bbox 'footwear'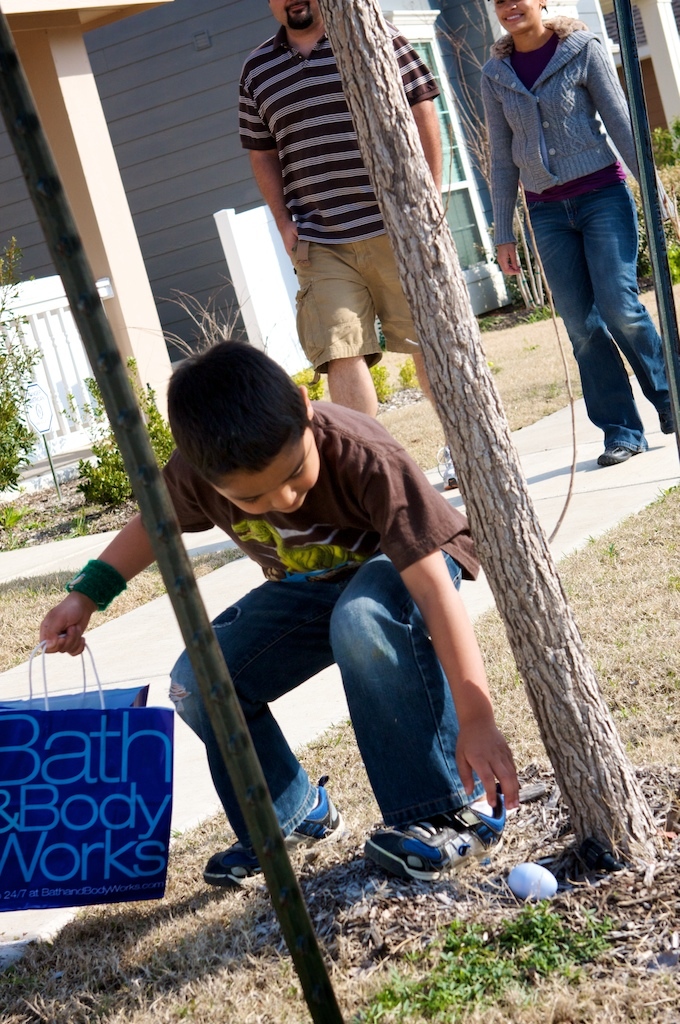
{"x1": 660, "y1": 400, "x2": 679, "y2": 441}
